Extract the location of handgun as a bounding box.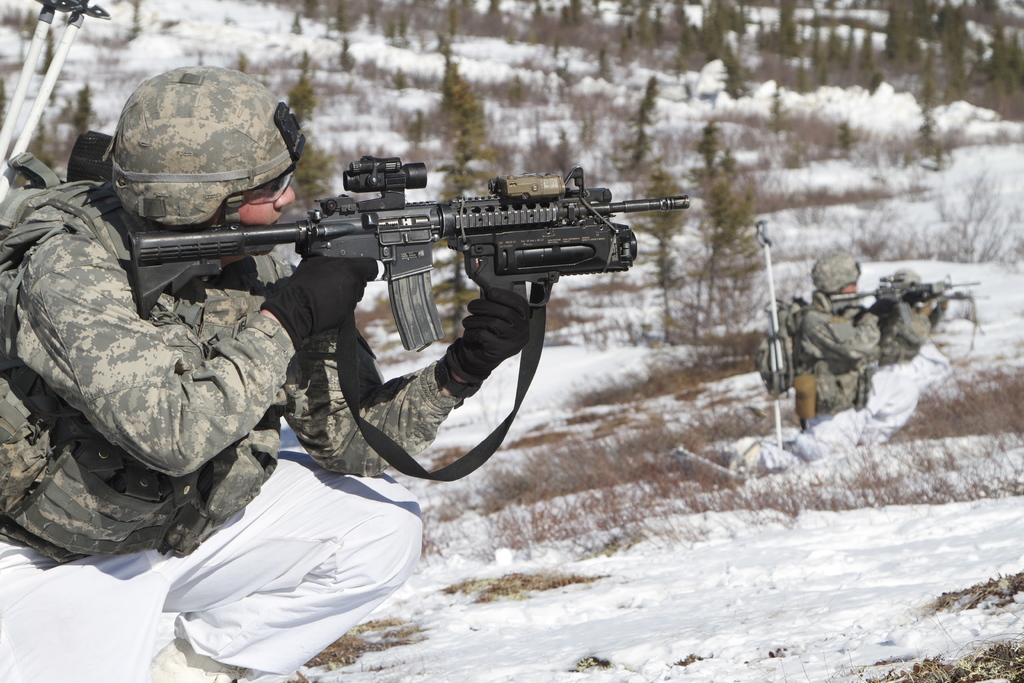
(826, 272, 980, 304).
